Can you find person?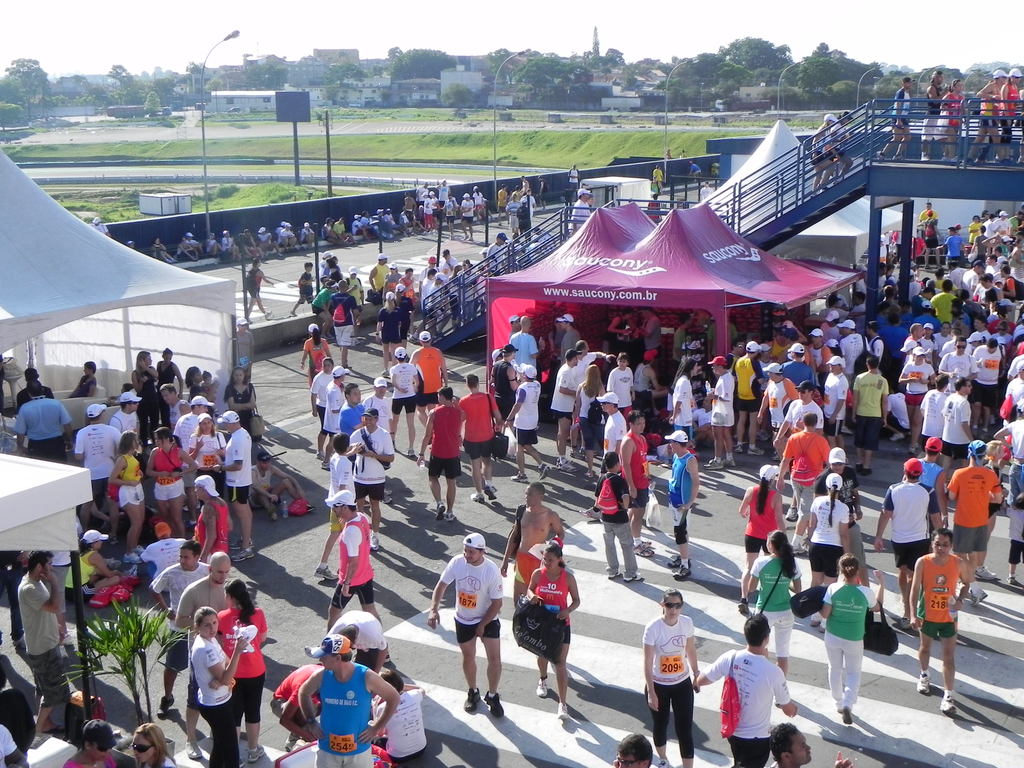
Yes, bounding box: [left=737, top=463, right=790, bottom=614].
